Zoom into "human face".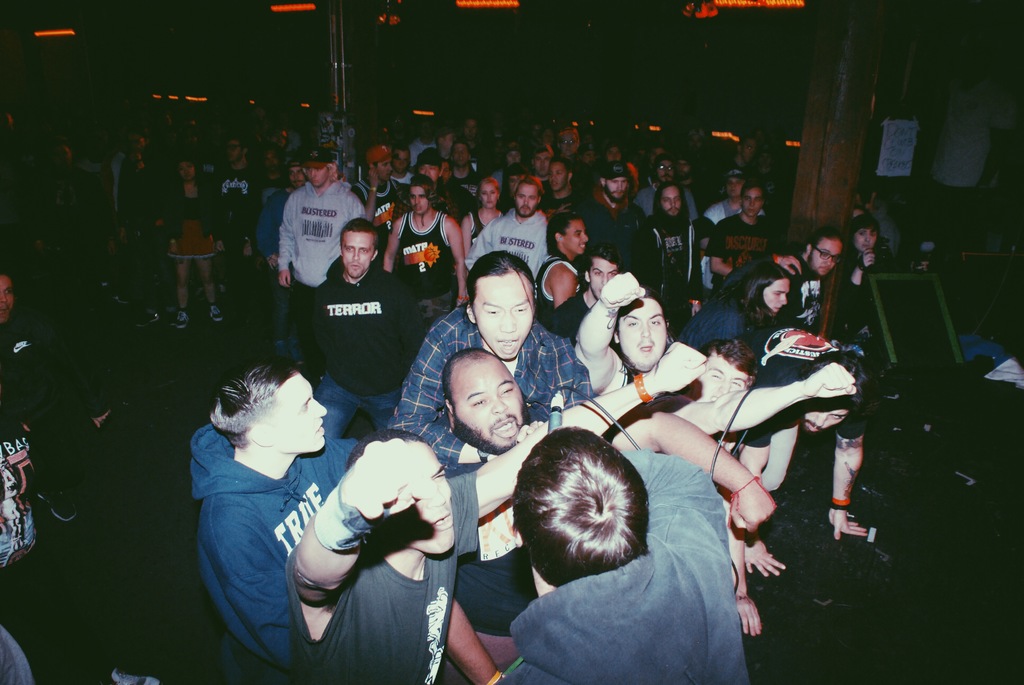
Zoom target: [561,218,590,253].
